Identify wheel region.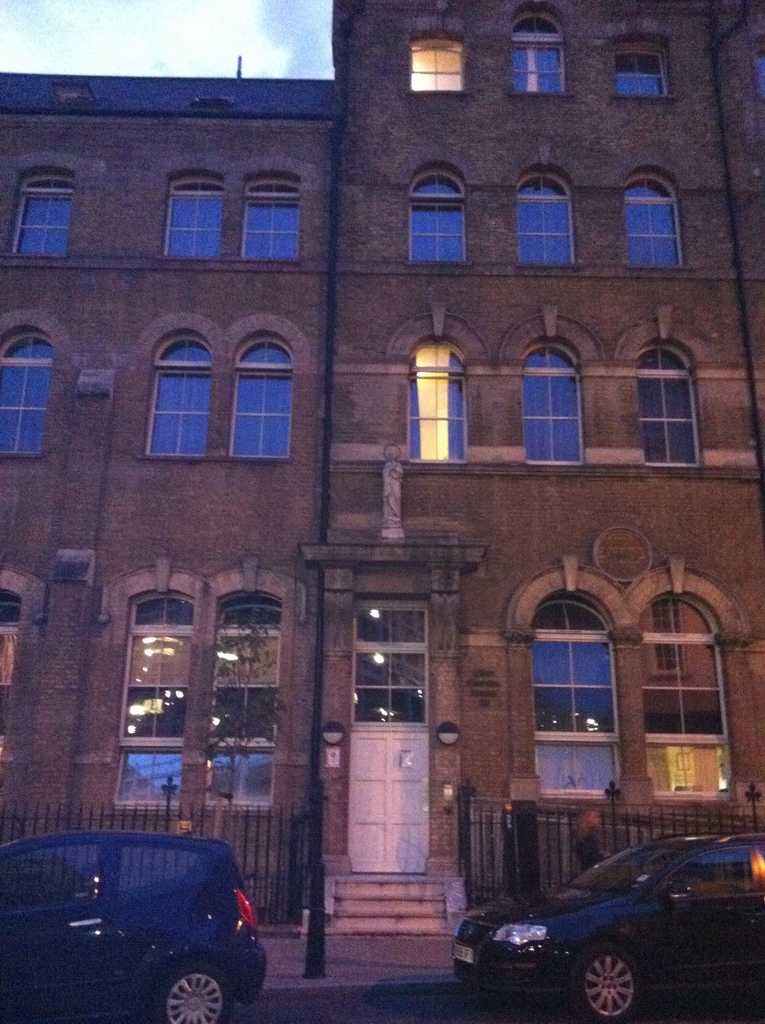
Region: 152/963/232/1023.
